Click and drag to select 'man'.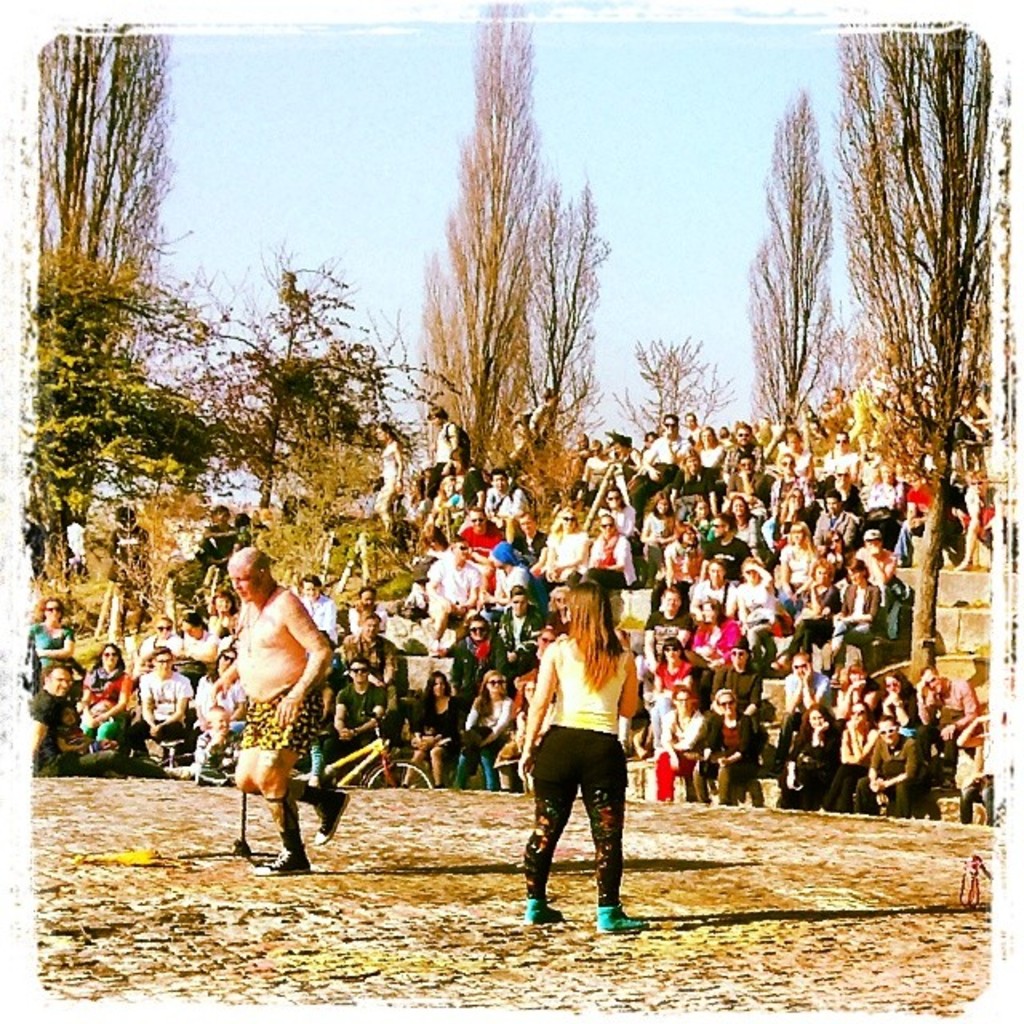
Selection: l=629, t=410, r=698, b=523.
